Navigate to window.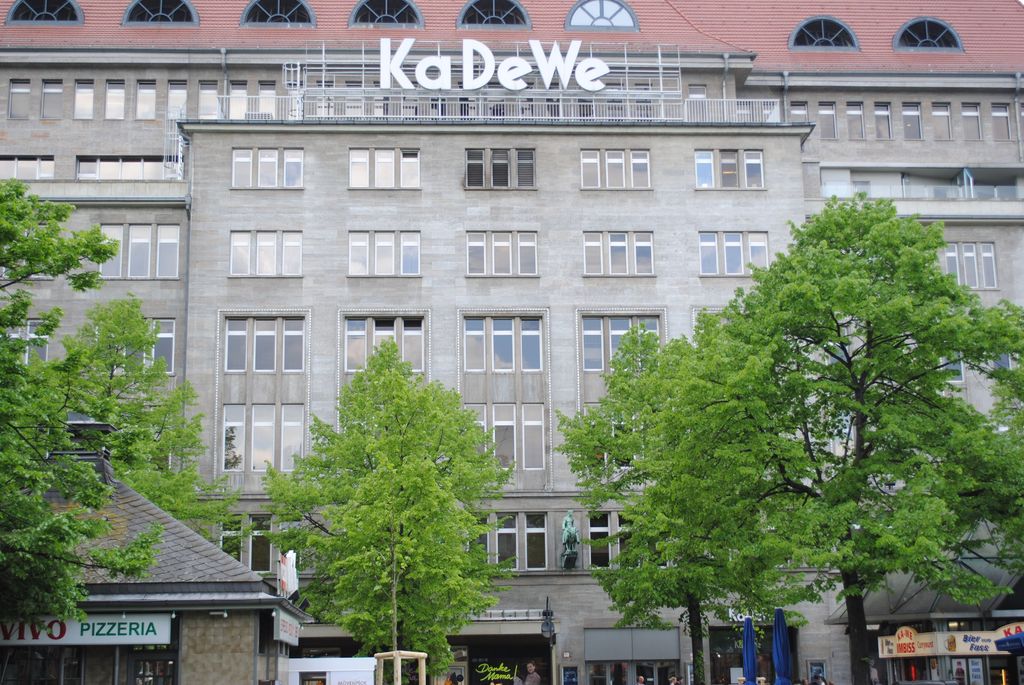
Navigation target: bbox=(892, 14, 965, 56).
